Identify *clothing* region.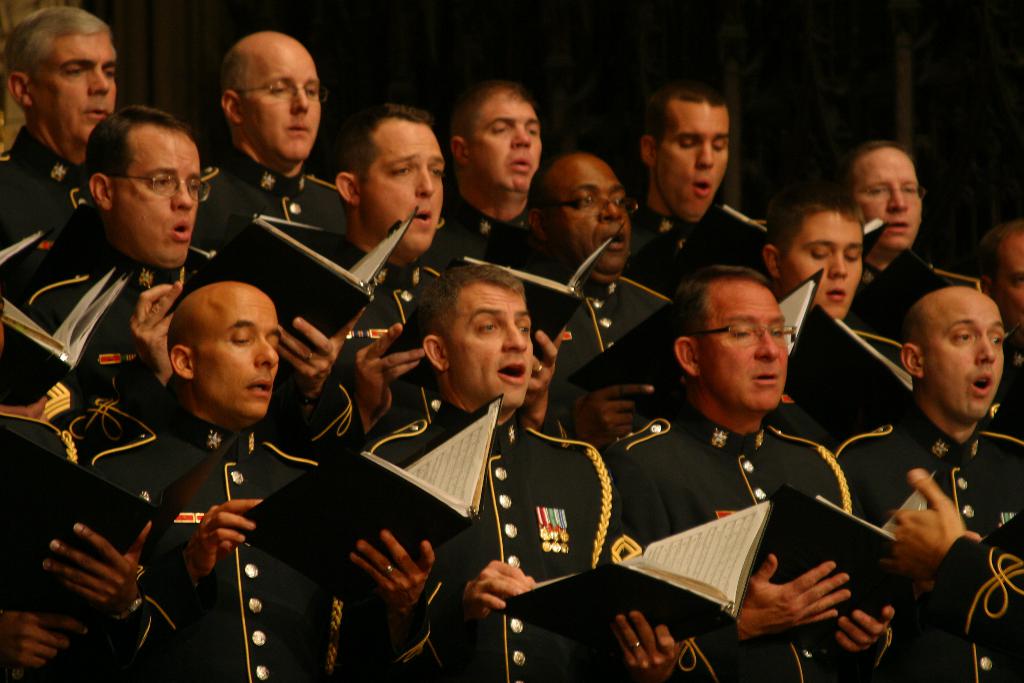
Region: (left=365, top=231, right=467, bottom=349).
